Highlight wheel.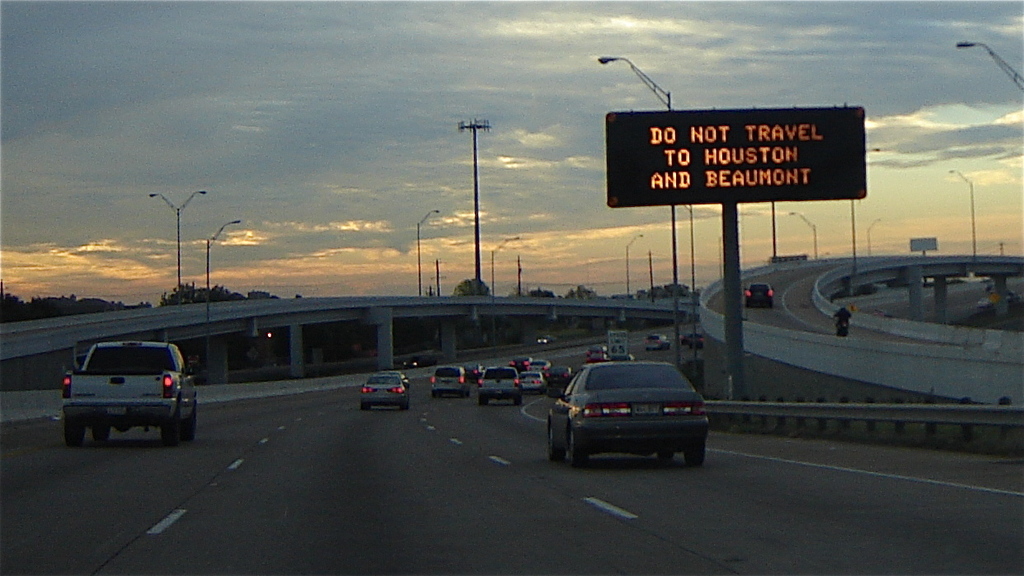
Highlighted region: 431, 391, 443, 398.
